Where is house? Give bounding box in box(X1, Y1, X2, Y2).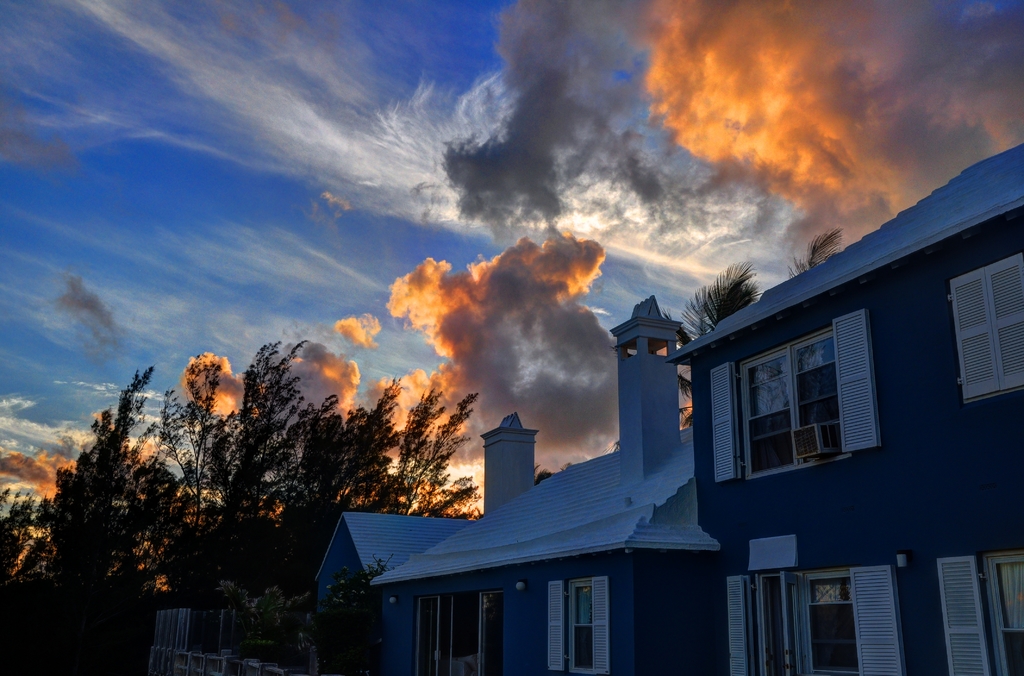
box(646, 152, 1023, 674).
